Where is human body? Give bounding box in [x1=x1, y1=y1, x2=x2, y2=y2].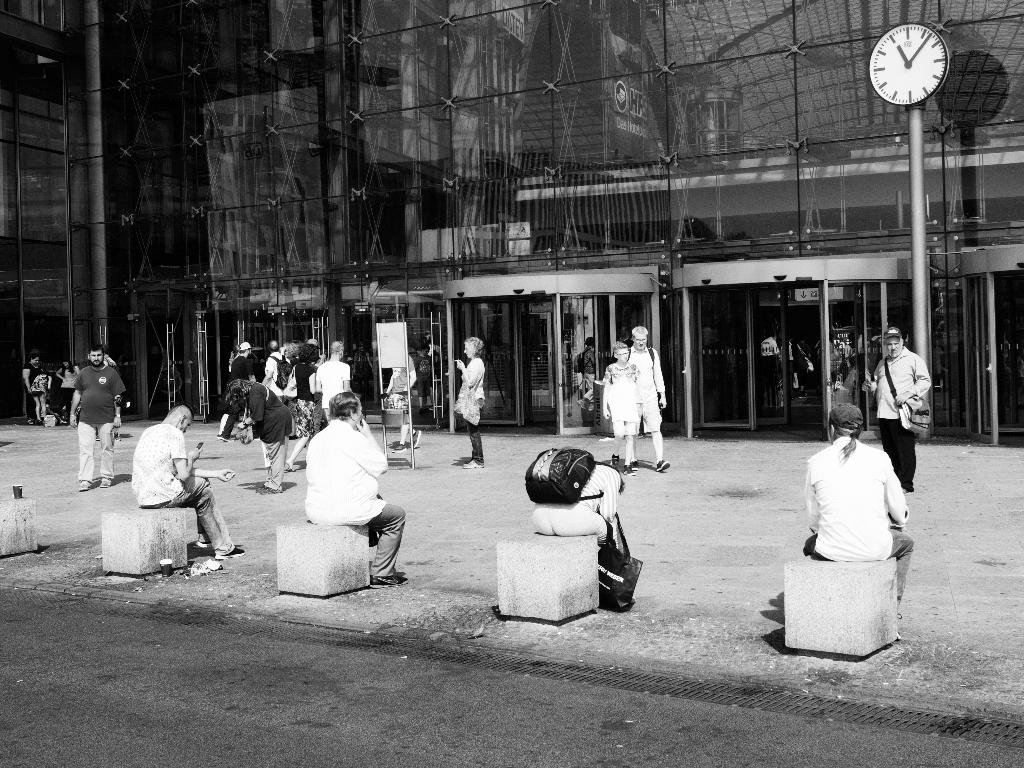
[x1=301, y1=386, x2=402, y2=585].
